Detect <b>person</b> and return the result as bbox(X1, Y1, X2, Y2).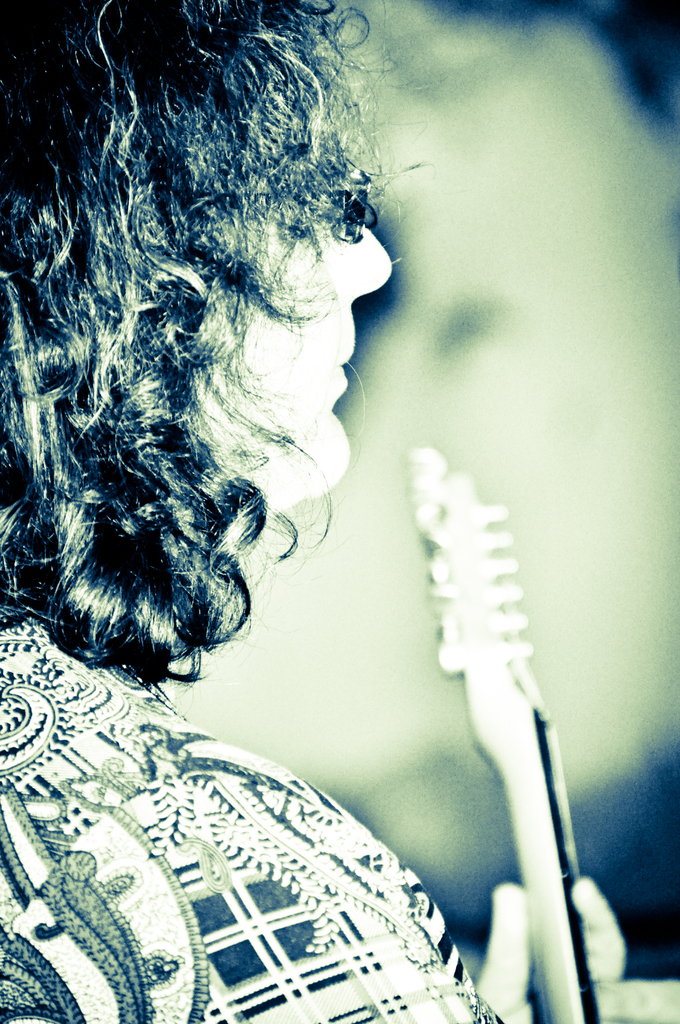
bbox(0, 0, 629, 1023).
